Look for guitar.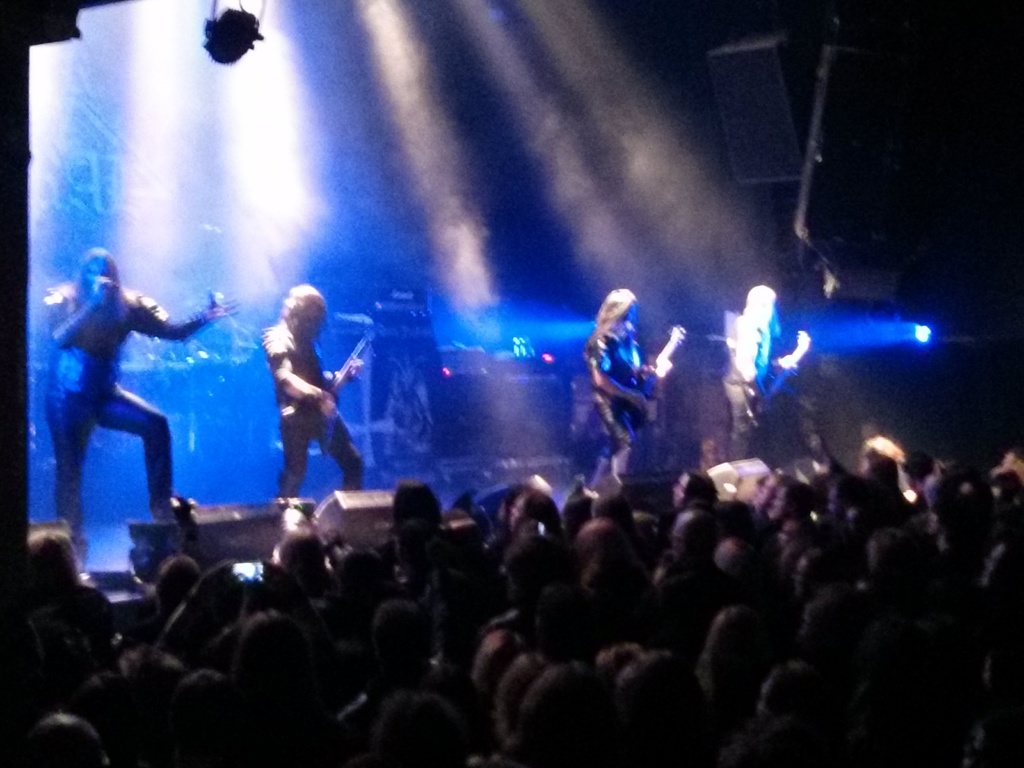
Found: (300, 330, 378, 437).
